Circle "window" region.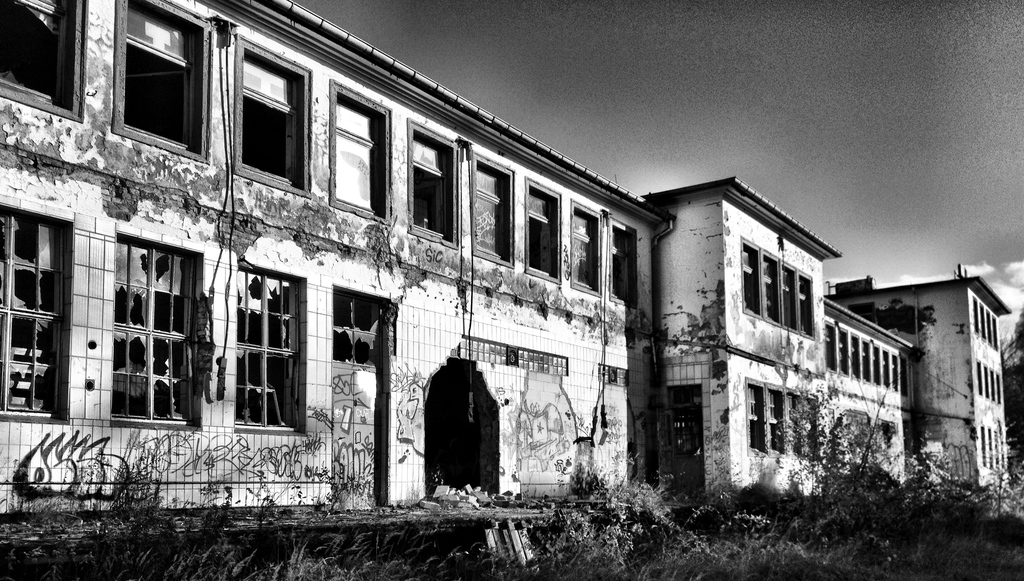
Region: region(109, 0, 214, 164).
